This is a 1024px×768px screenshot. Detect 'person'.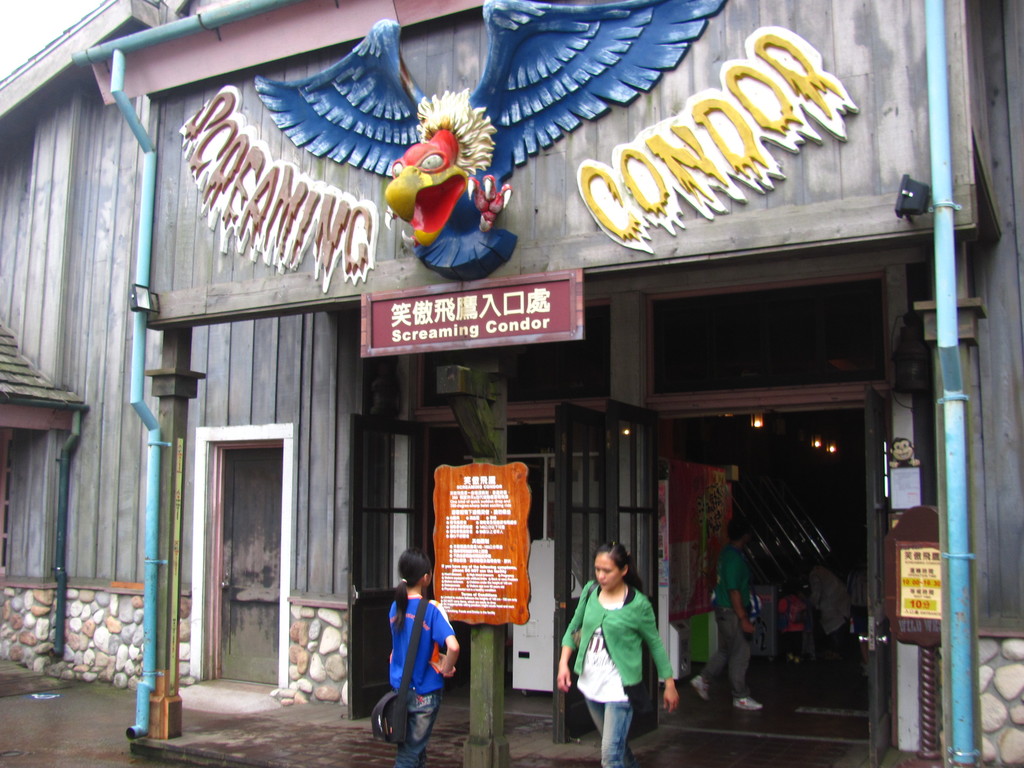
(x1=388, y1=547, x2=461, y2=767).
